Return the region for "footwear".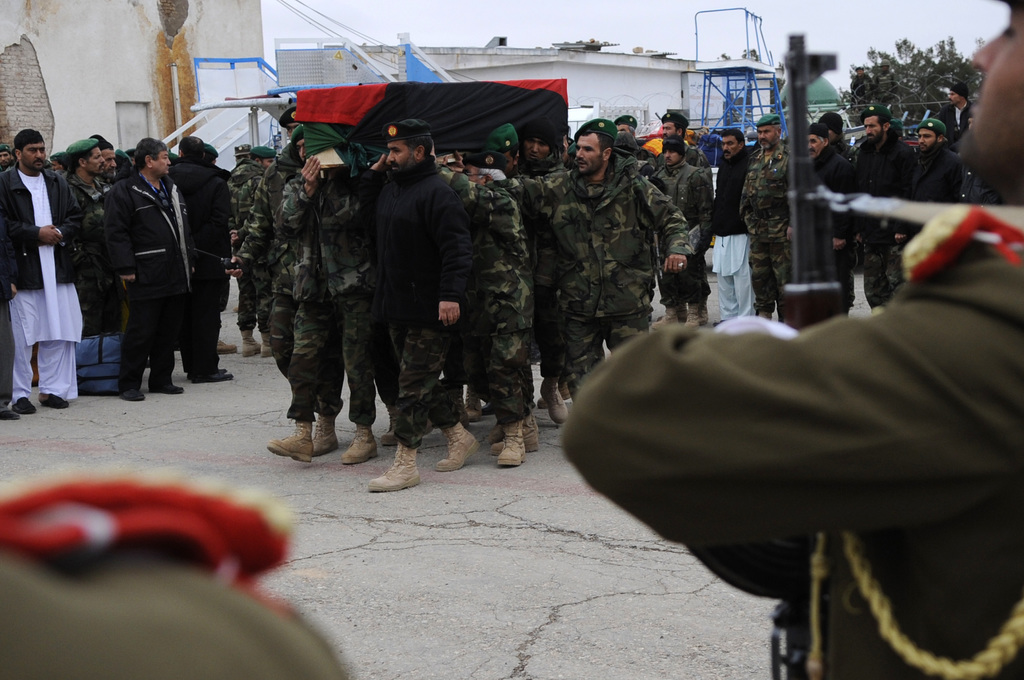
bbox(378, 401, 403, 443).
